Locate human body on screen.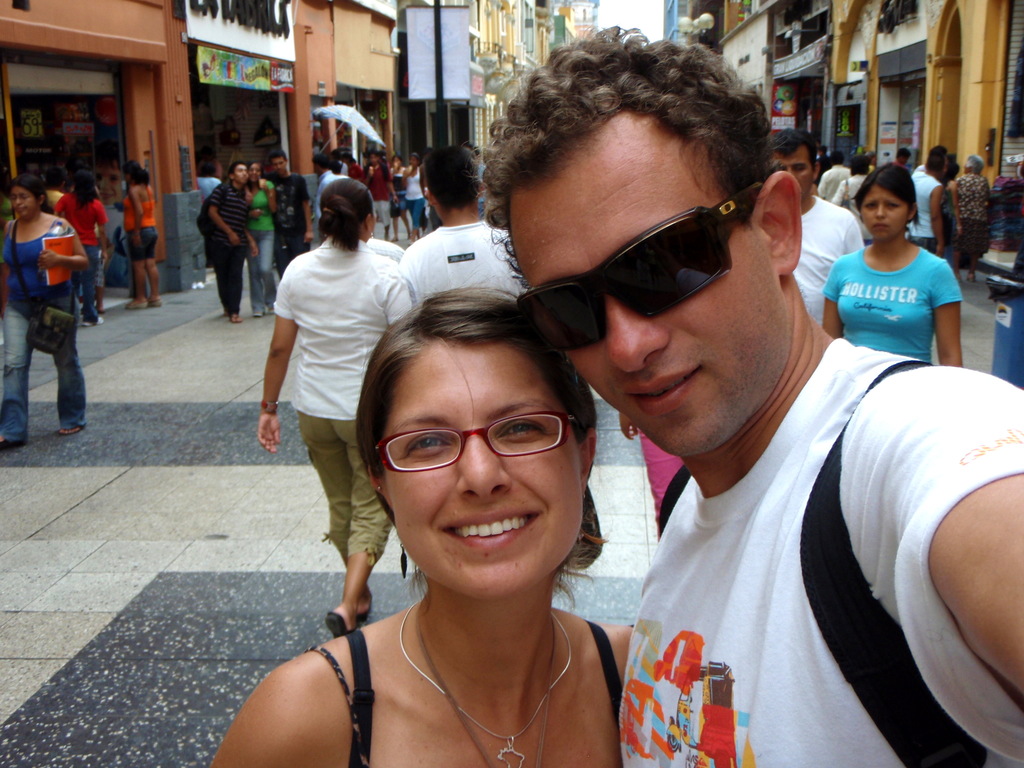
On screen at crop(950, 173, 996, 273).
